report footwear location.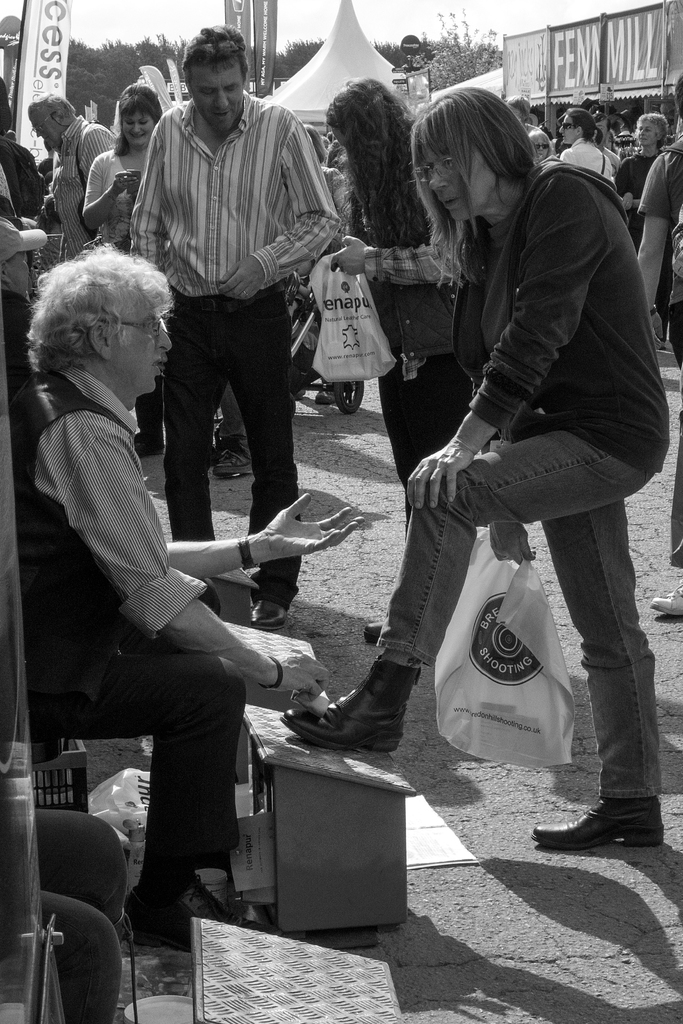
Report: [left=252, top=604, right=284, bottom=628].
